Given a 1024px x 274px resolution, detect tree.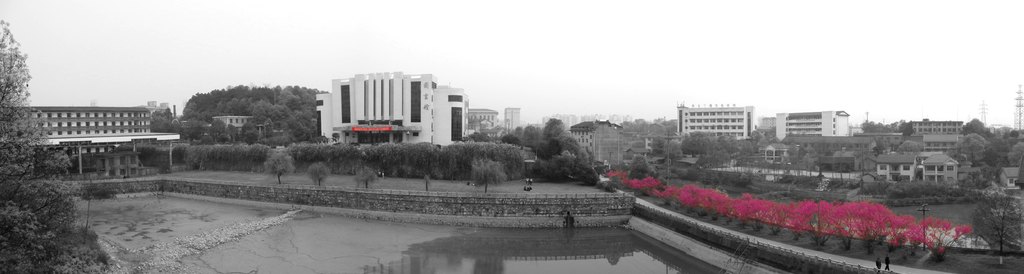
{"x1": 10, "y1": 152, "x2": 74, "y2": 252}.
